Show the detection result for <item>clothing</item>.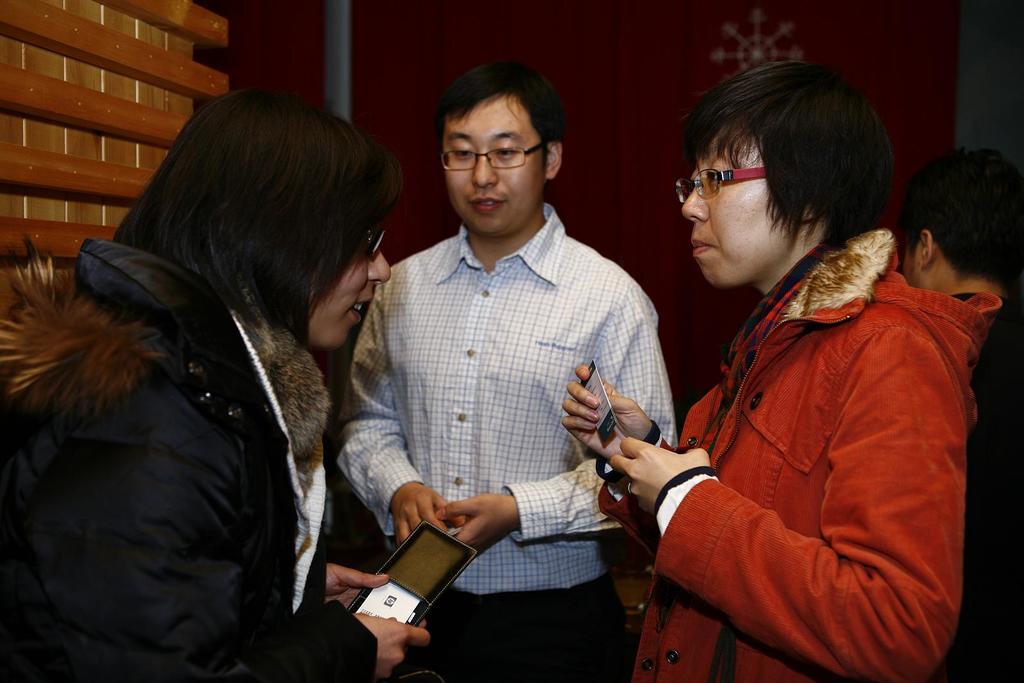
region(595, 222, 1003, 682).
